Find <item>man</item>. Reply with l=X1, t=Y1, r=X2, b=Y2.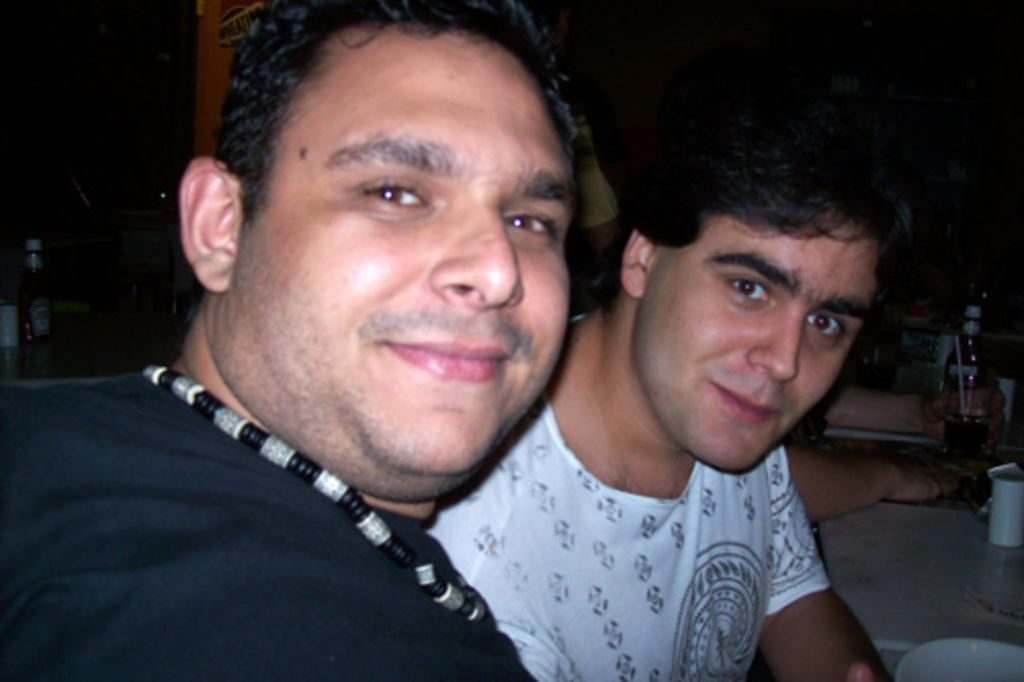
l=0, t=0, r=582, b=680.
